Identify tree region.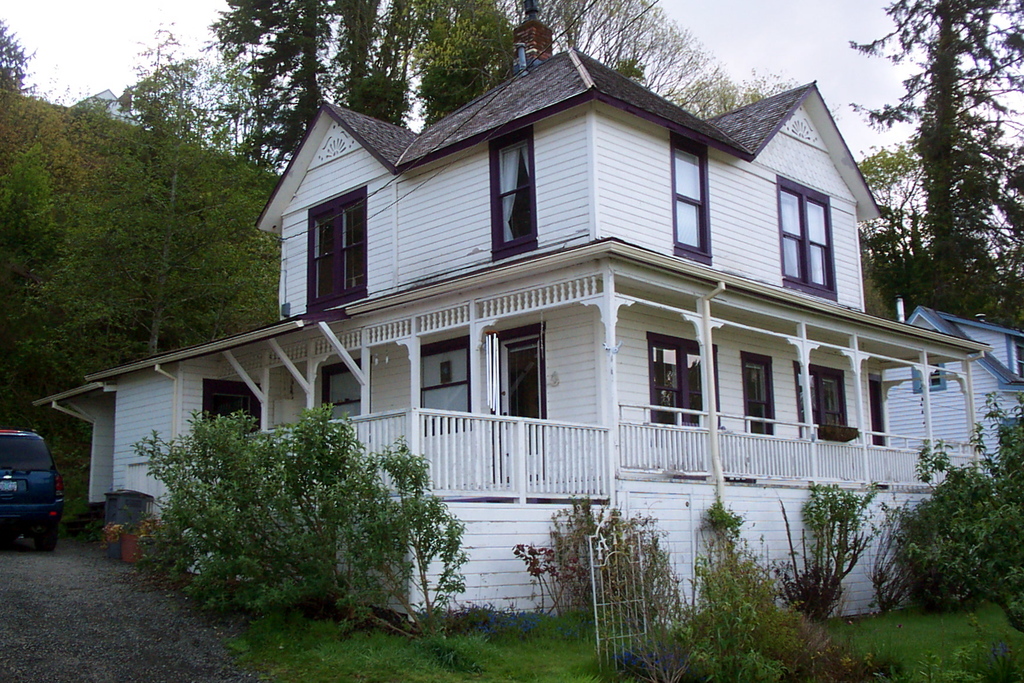
Region: bbox(883, 16, 1010, 326).
